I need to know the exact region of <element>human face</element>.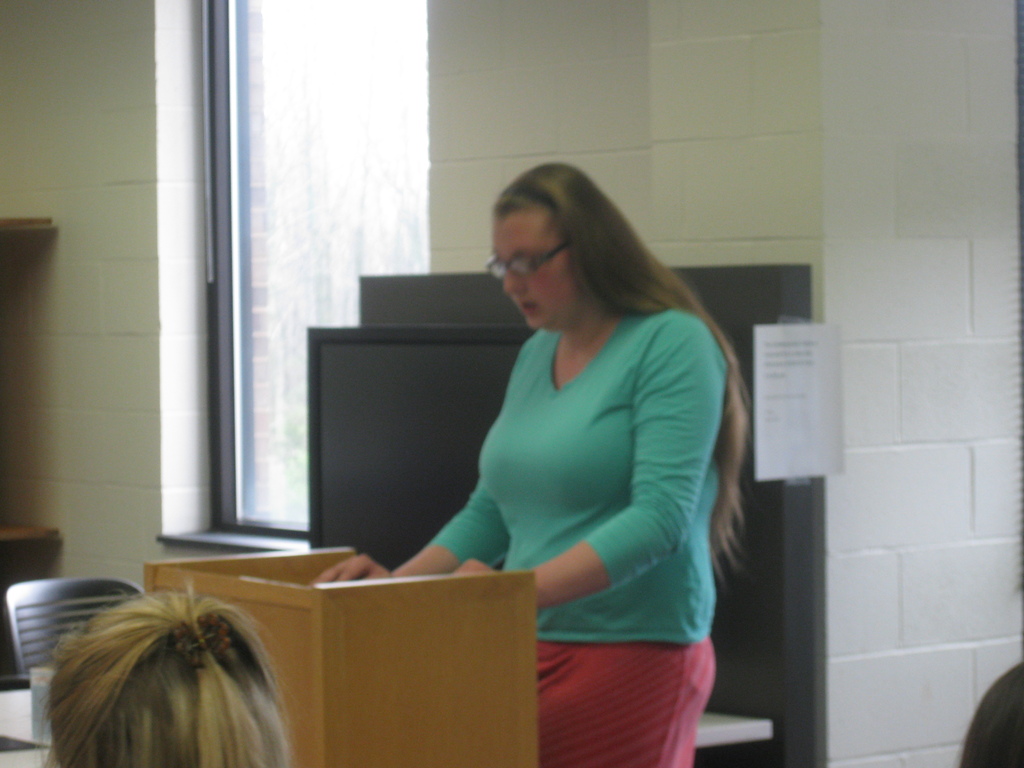
Region: <bbox>493, 217, 584, 336</bbox>.
